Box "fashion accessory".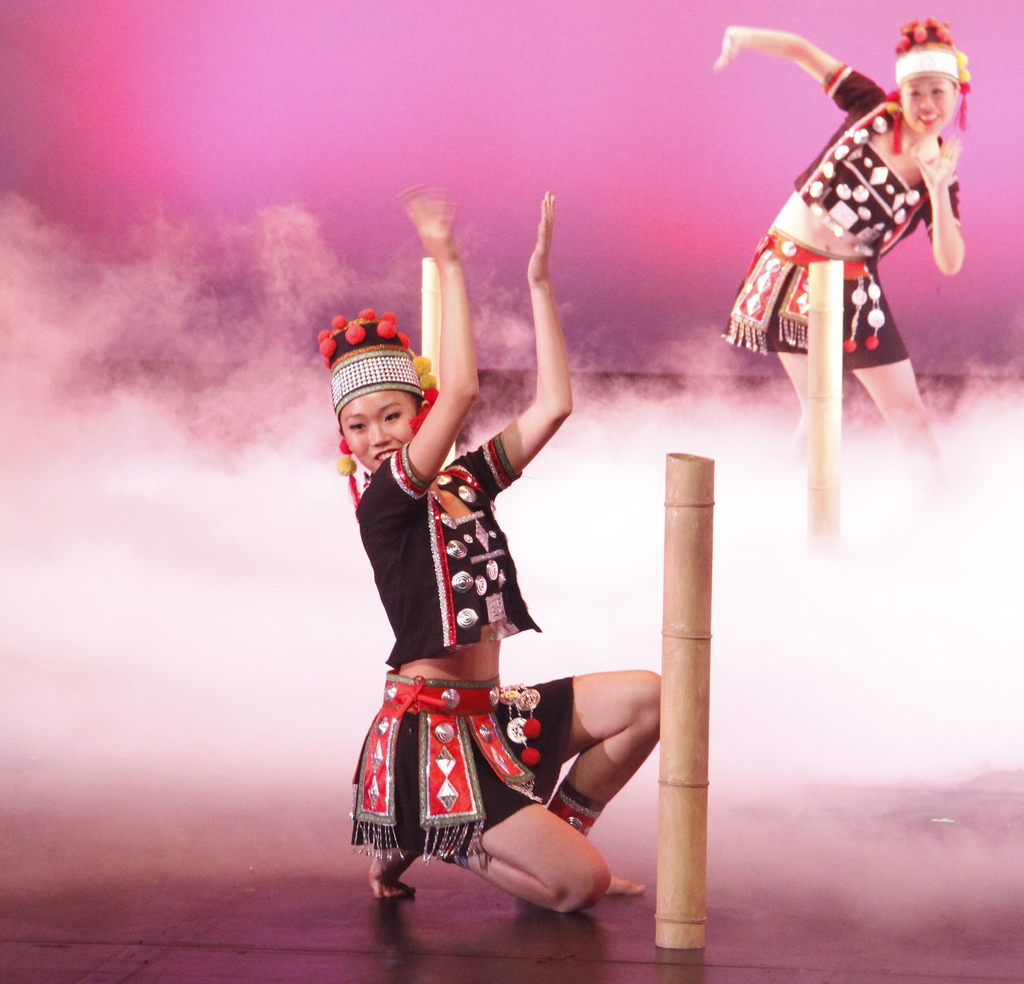
349/670/542/862.
